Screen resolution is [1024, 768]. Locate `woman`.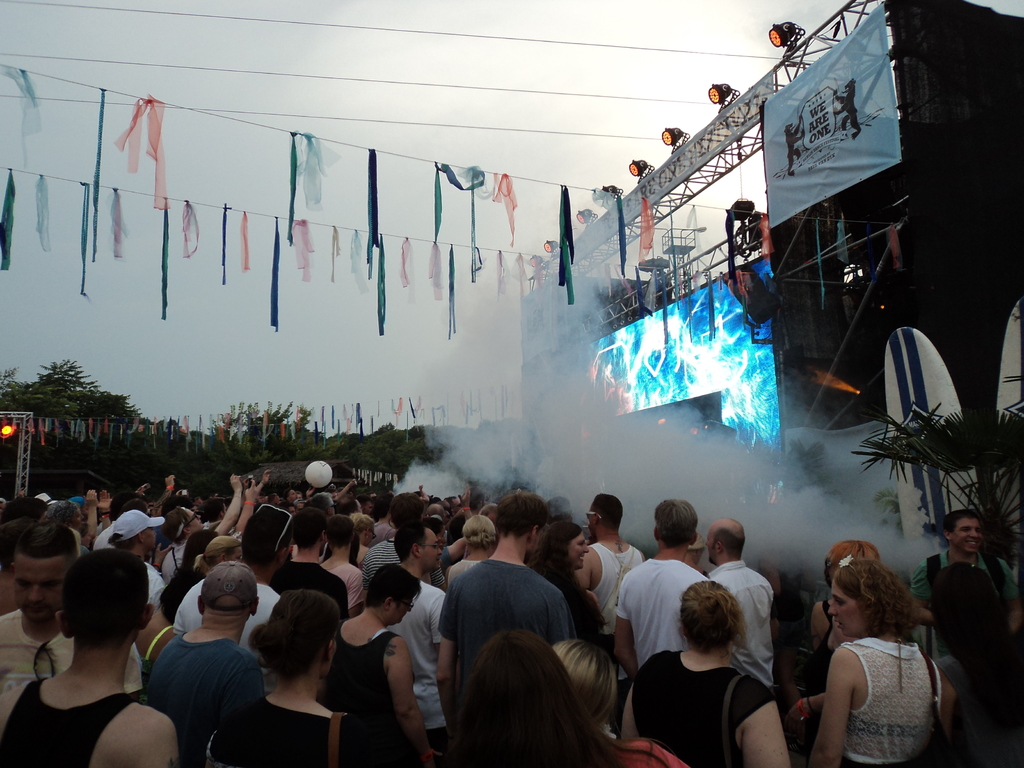
424,627,691,767.
